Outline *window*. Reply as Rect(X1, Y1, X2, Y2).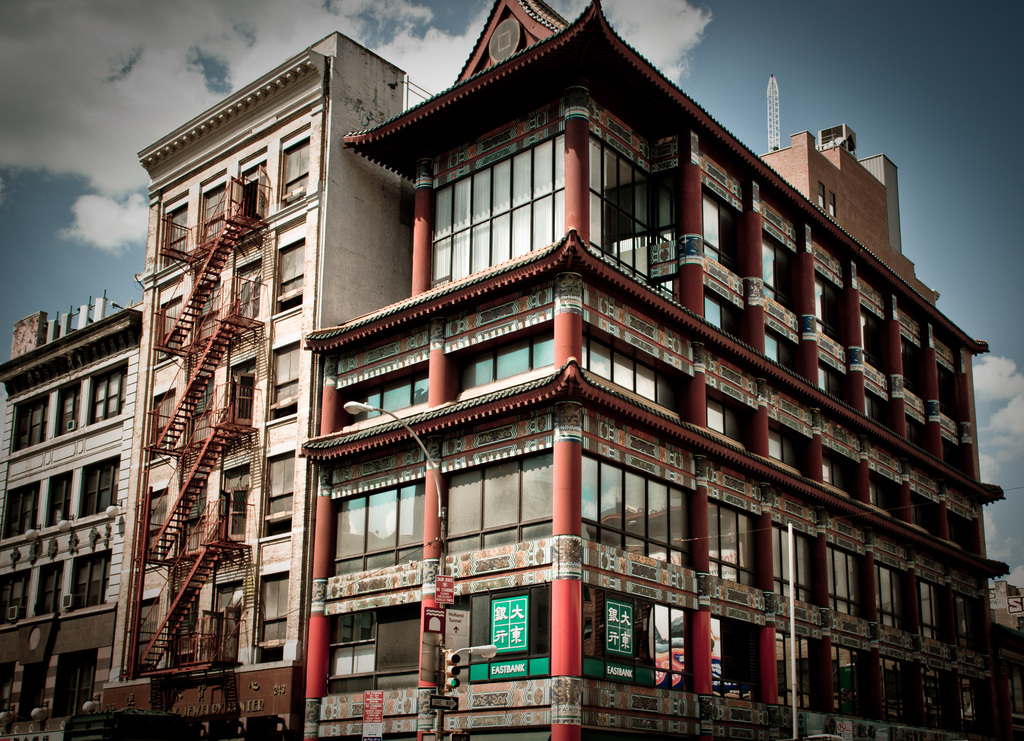
Rect(95, 371, 125, 423).
